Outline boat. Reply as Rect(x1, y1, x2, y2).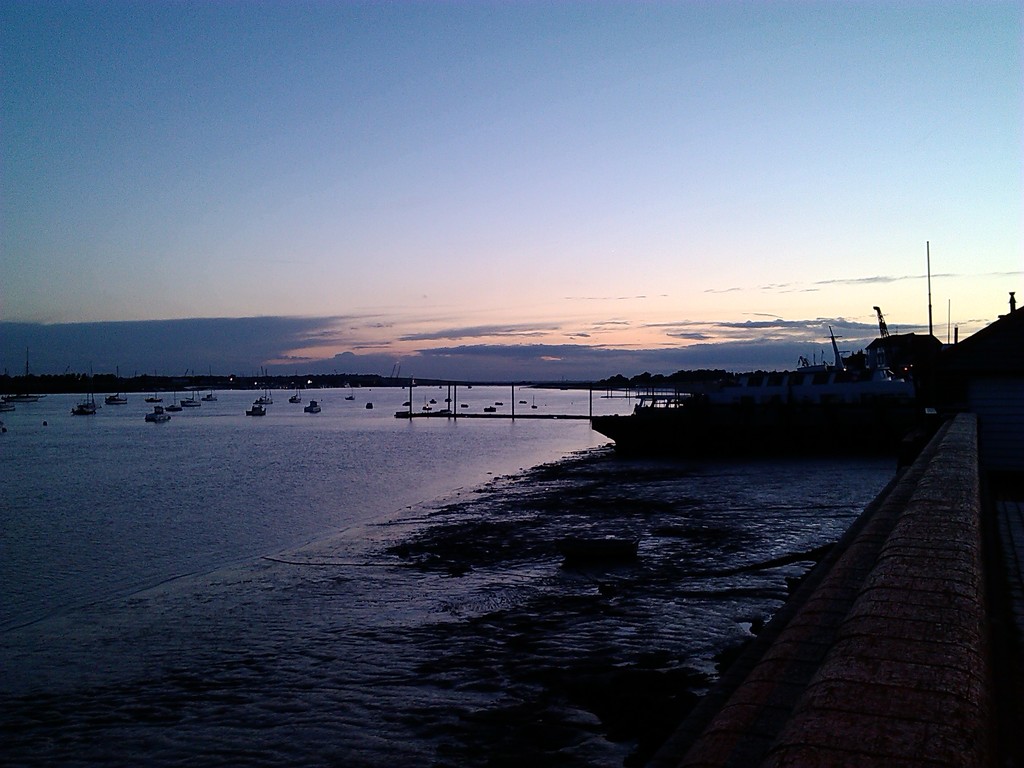
Rect(106, 392, 126, 404).
